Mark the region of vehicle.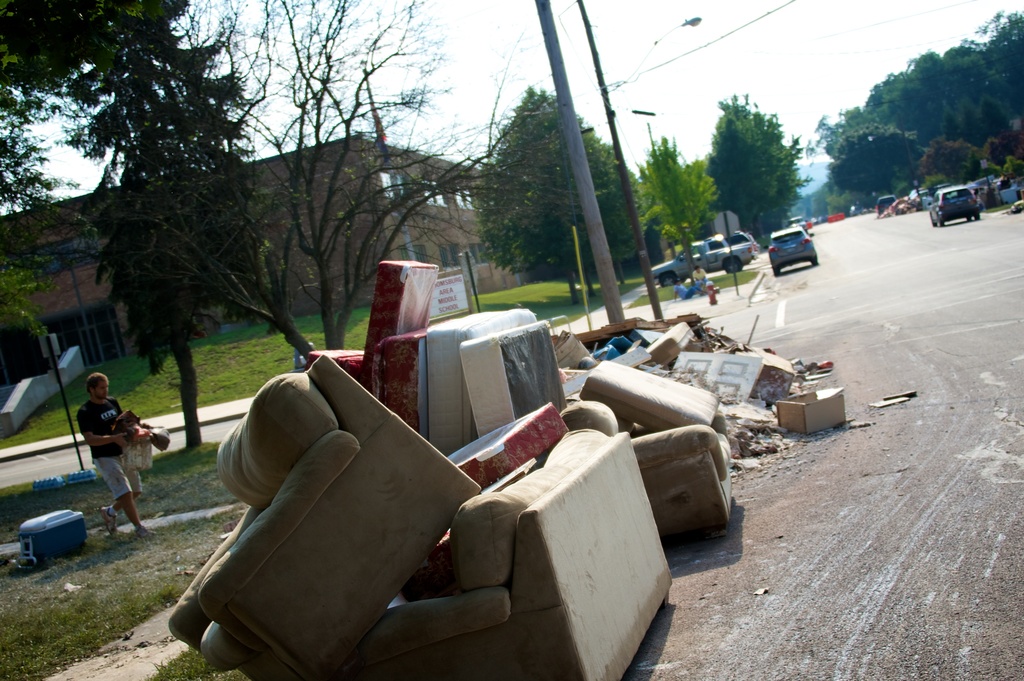
Region: [785, 216, 808, 238].
